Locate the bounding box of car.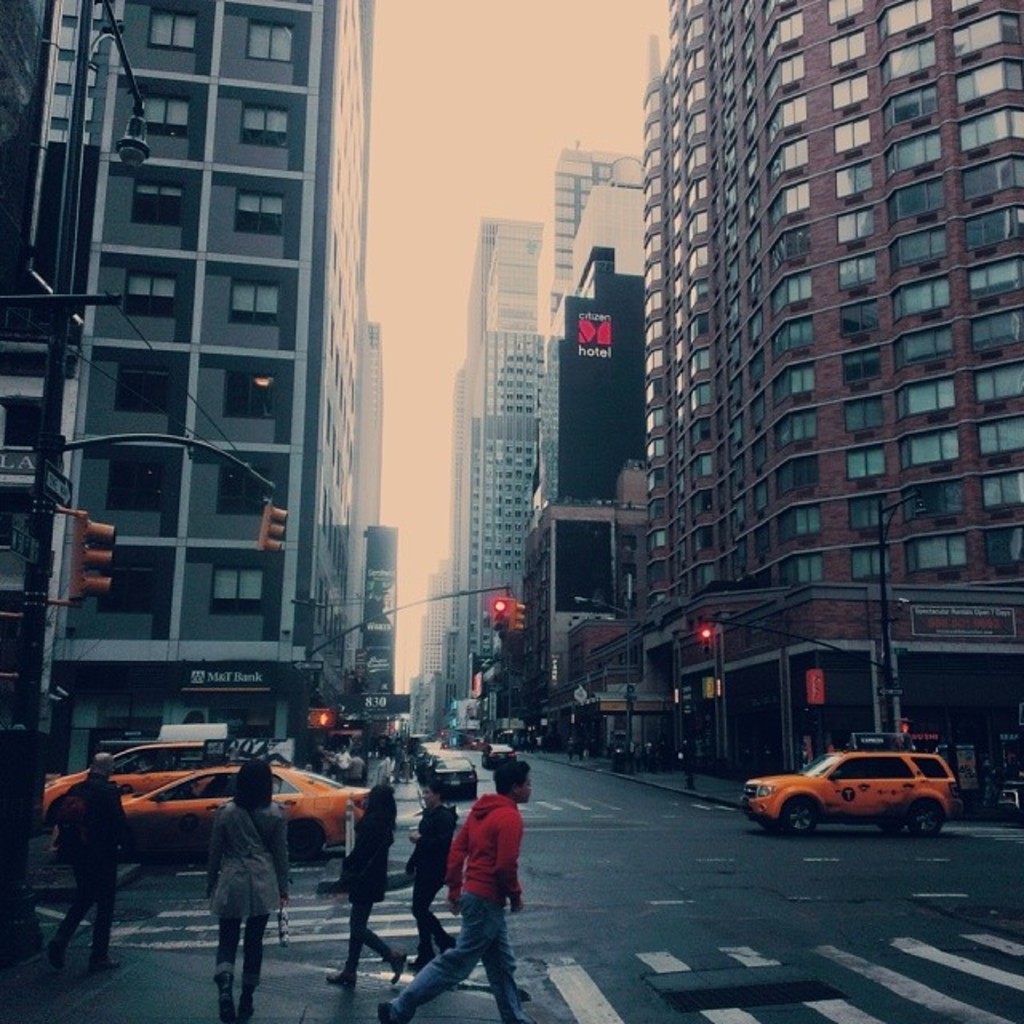
Bounding box: <region>461, 730, 483, 747</region>.
